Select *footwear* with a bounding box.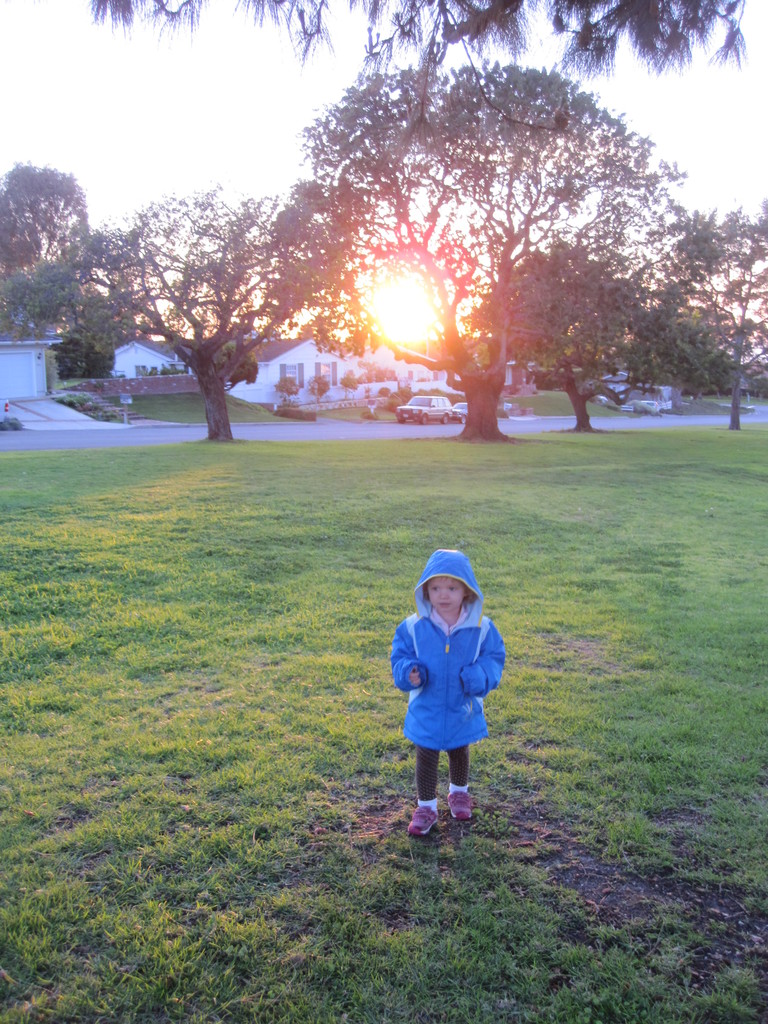
406,803,439,834.
